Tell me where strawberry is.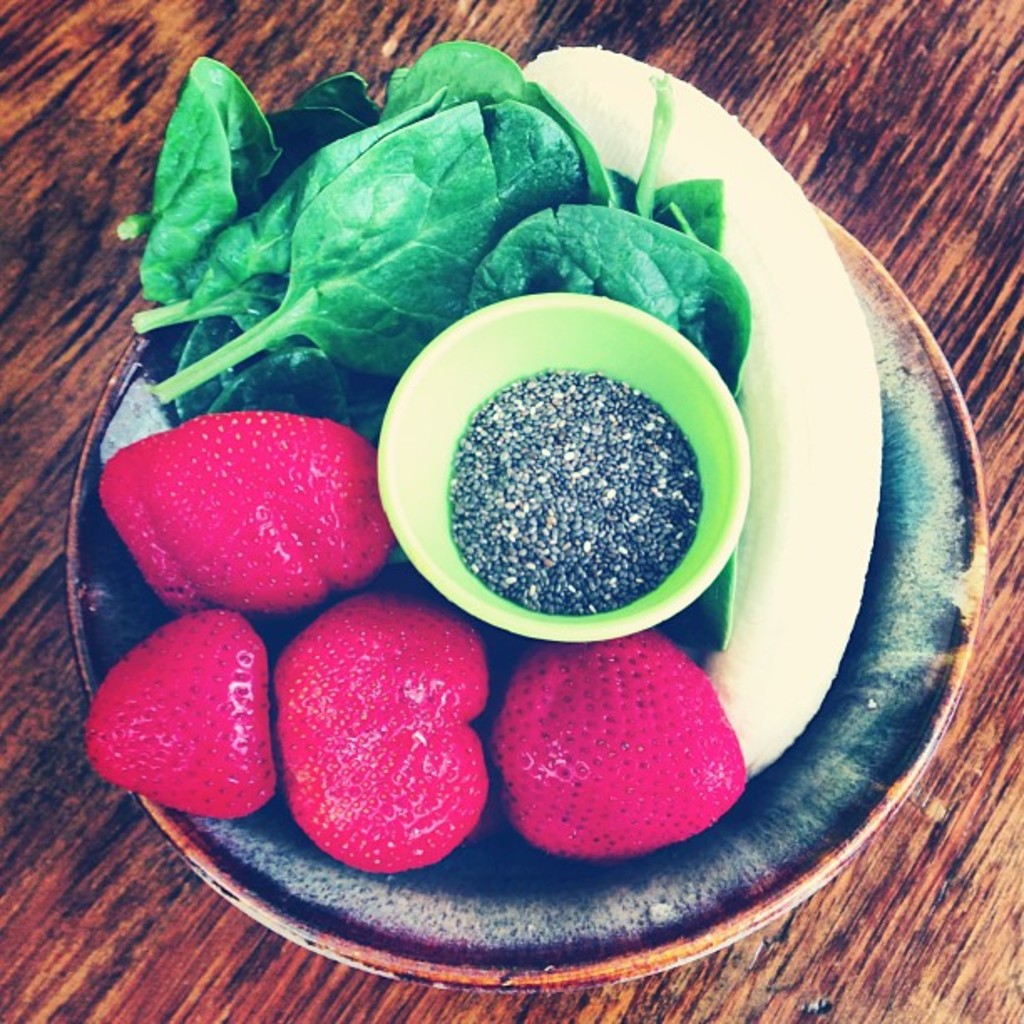
strawberry is at select_region(490, 639, 746, 865).
